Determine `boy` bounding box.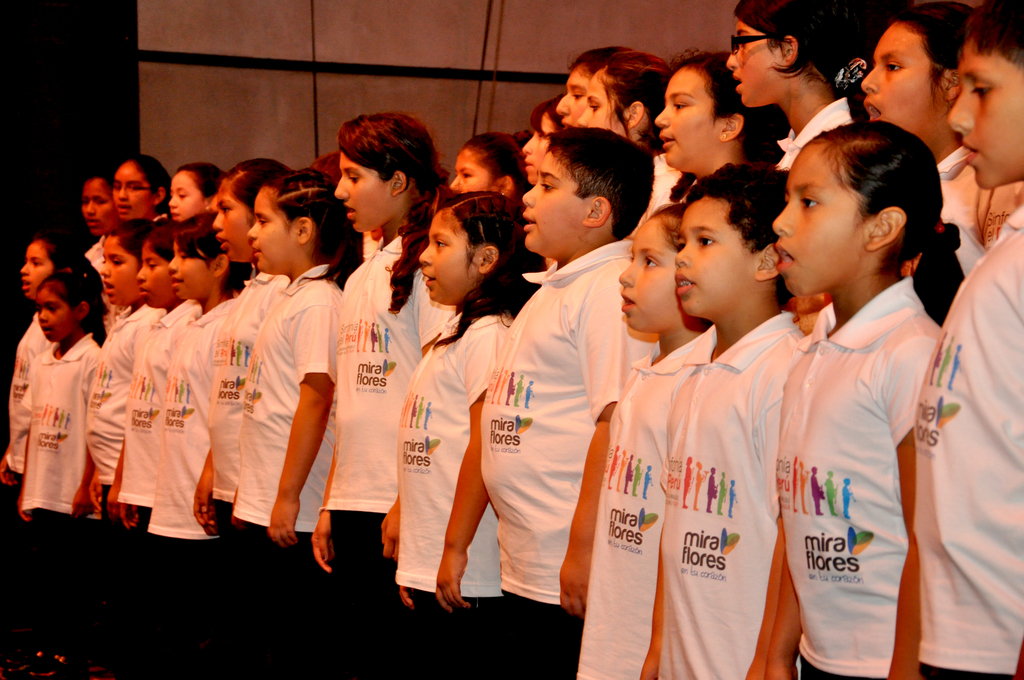
Determined: 916 1 1023 665.
